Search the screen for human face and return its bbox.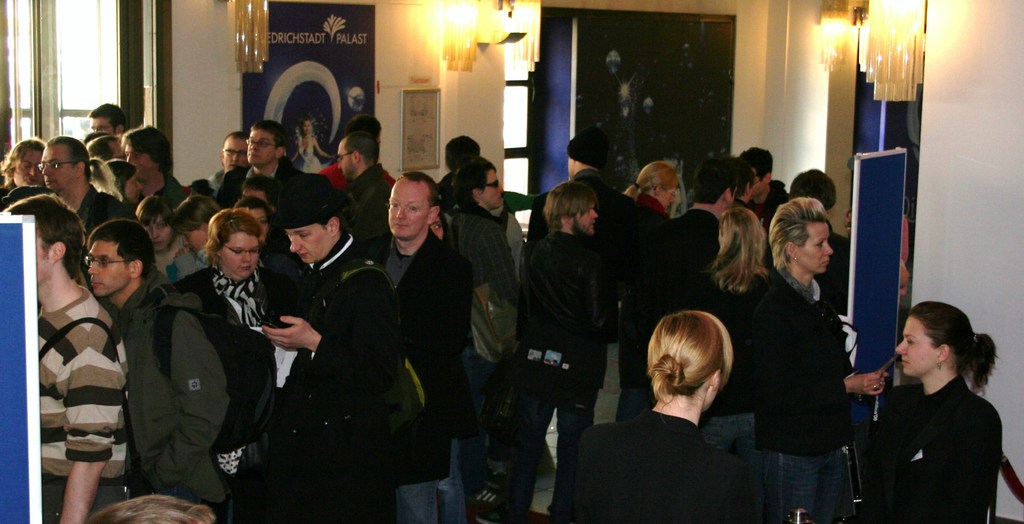
Found: BBox(124, 140, 153, 179).
